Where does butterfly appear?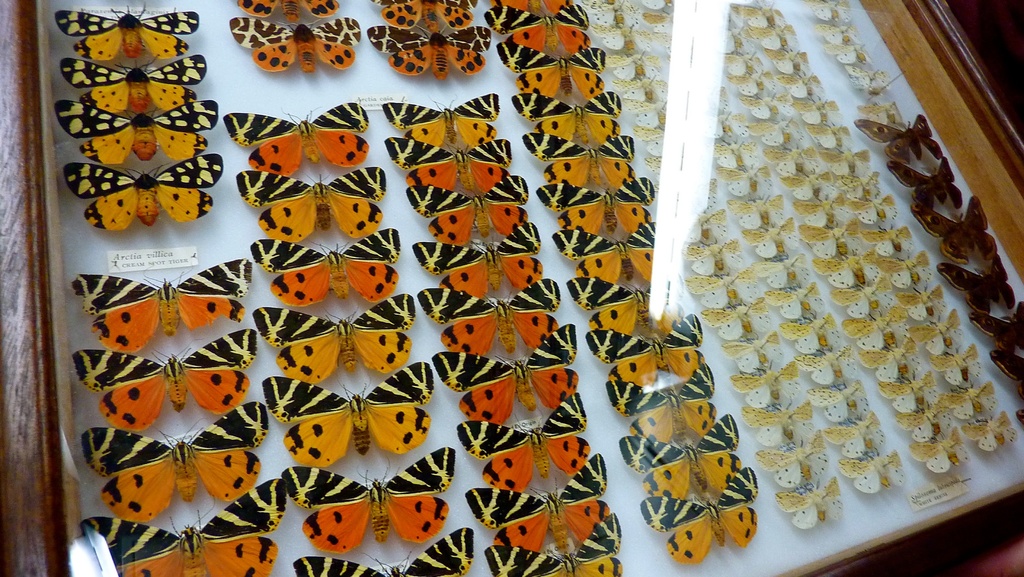
Appears at BBox(616, 410, 746, 505).
